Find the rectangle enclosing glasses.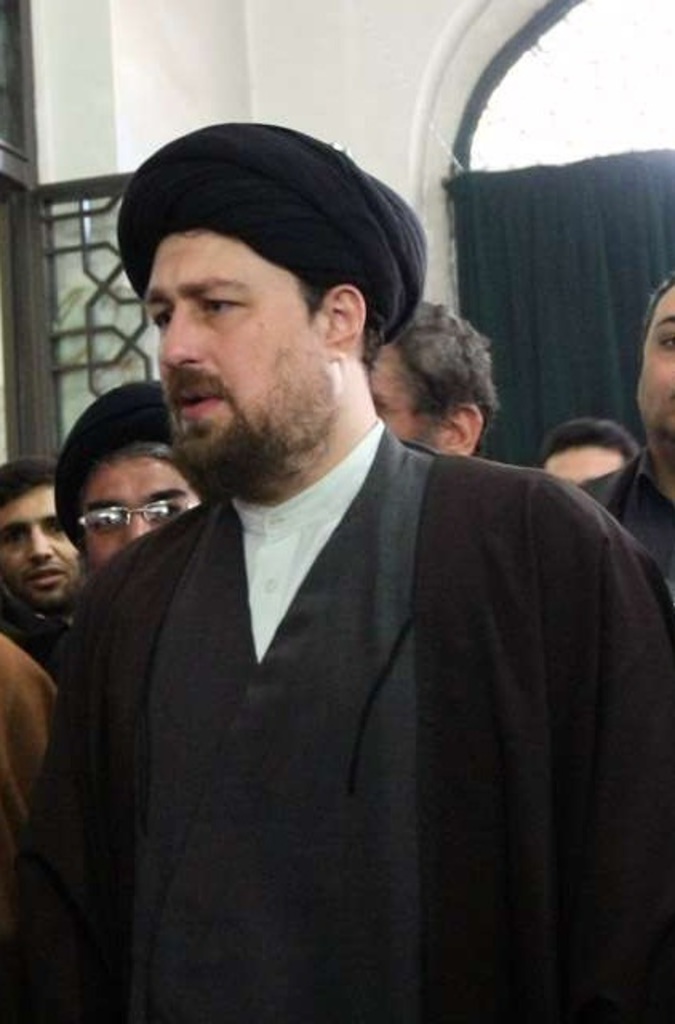
bbox=[53, 486, 174, 530].
